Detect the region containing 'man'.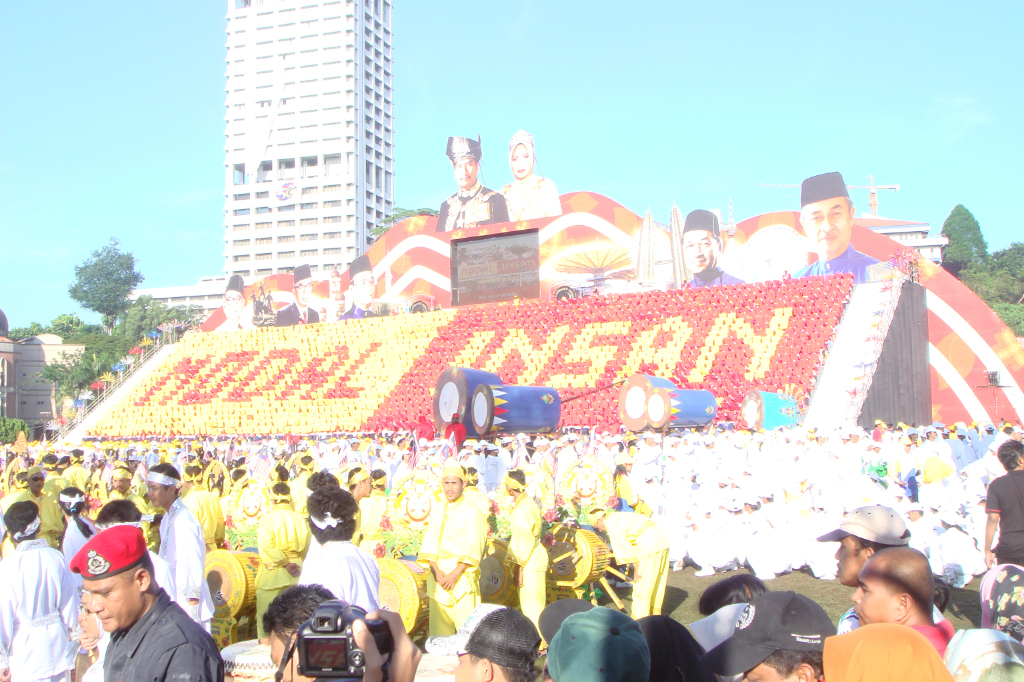
bbox=[260, 582, 398, 675].
